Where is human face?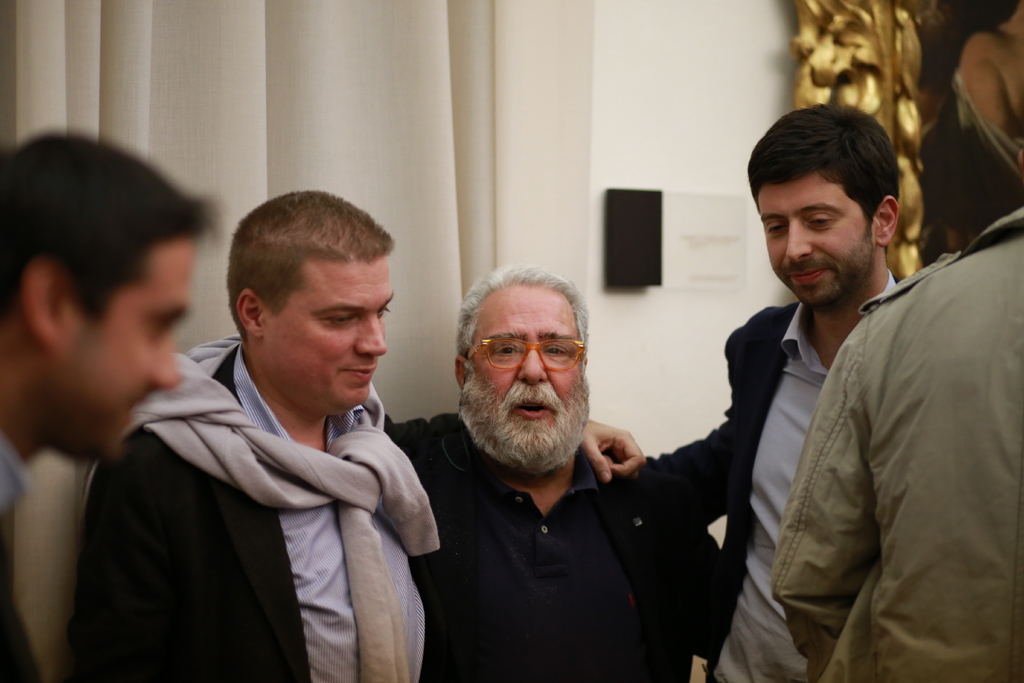
pyautogui.locateOnScreen(468, 279, 584, 452).
